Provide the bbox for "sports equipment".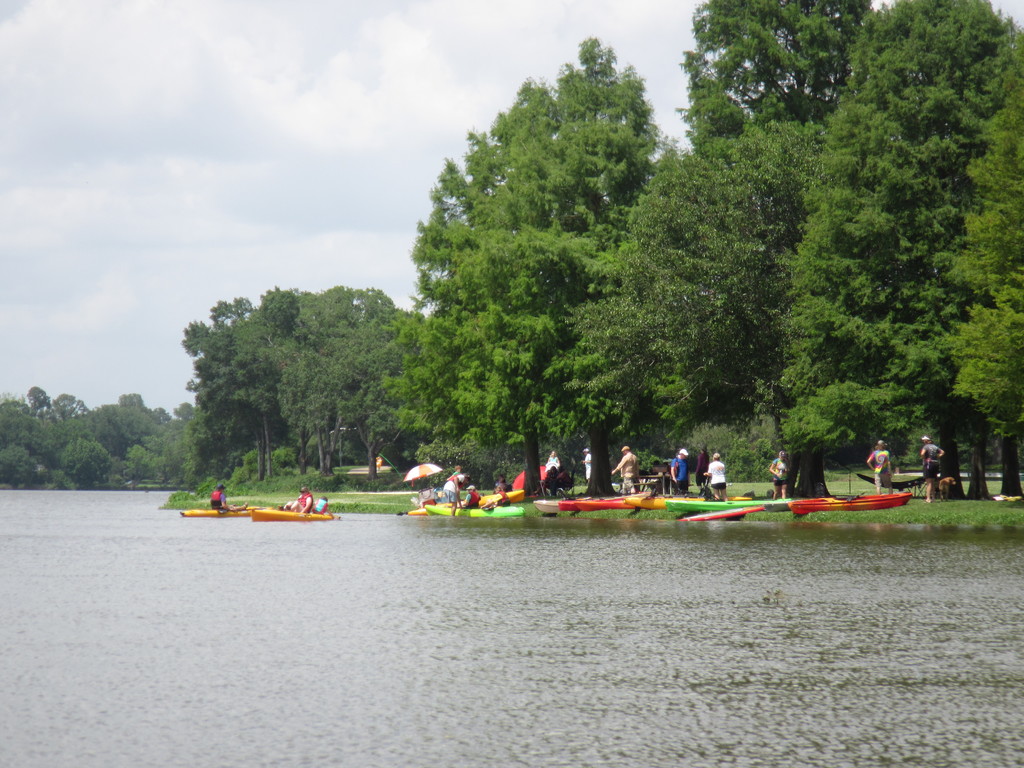
781/495/916/516.
